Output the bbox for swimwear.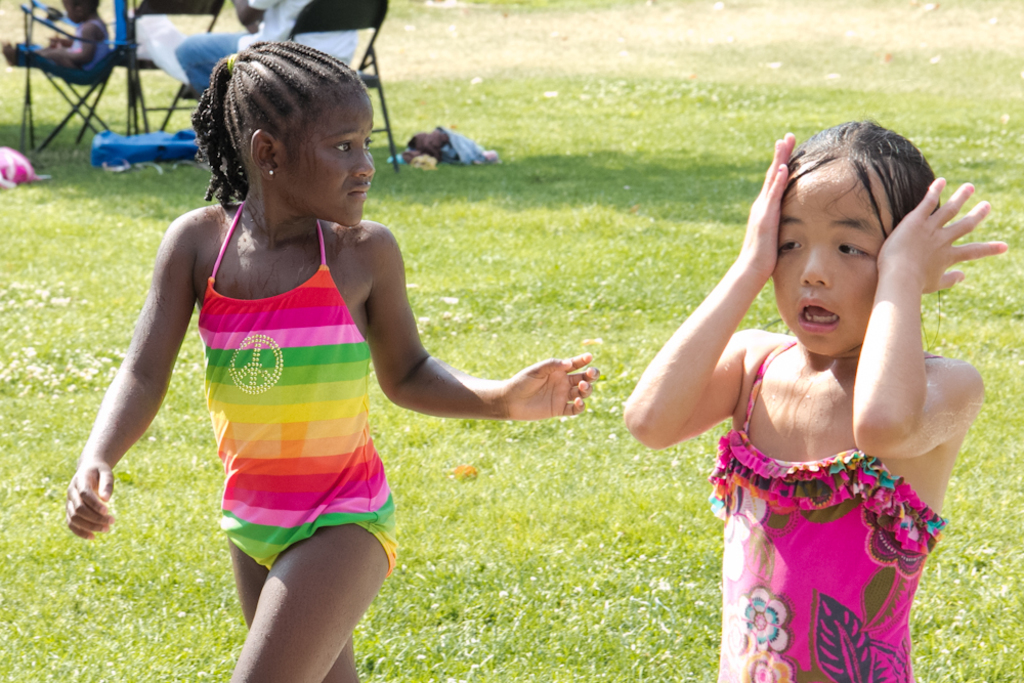
(217, 199, 392, 569).
